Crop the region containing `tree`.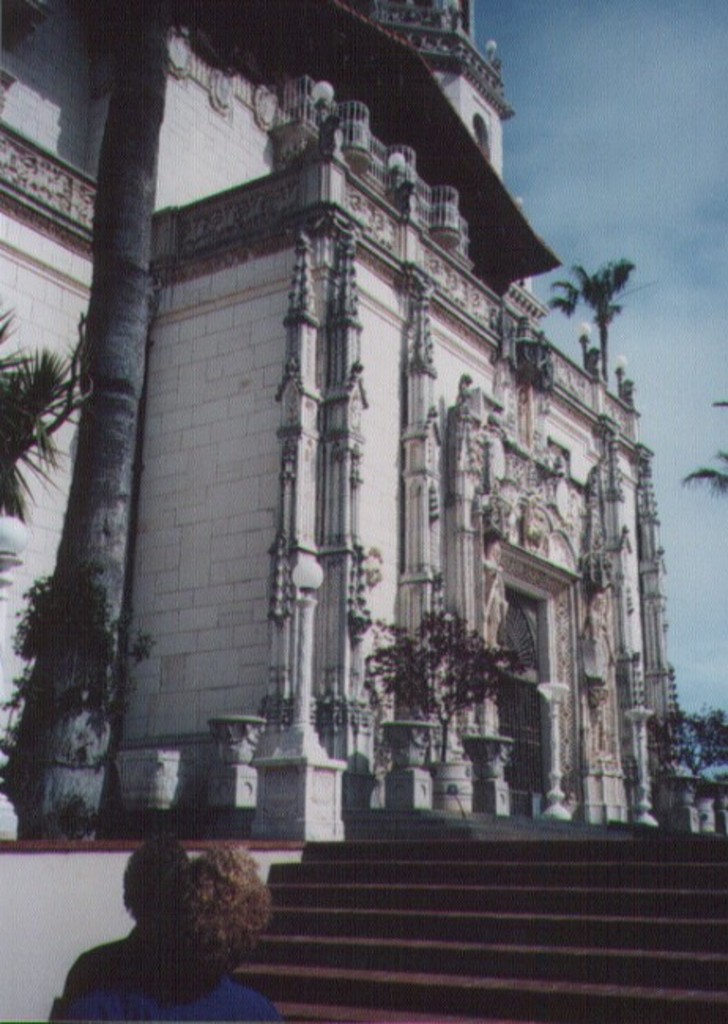
Crop region: [left=548, top=255, right=643, bottom=381].
